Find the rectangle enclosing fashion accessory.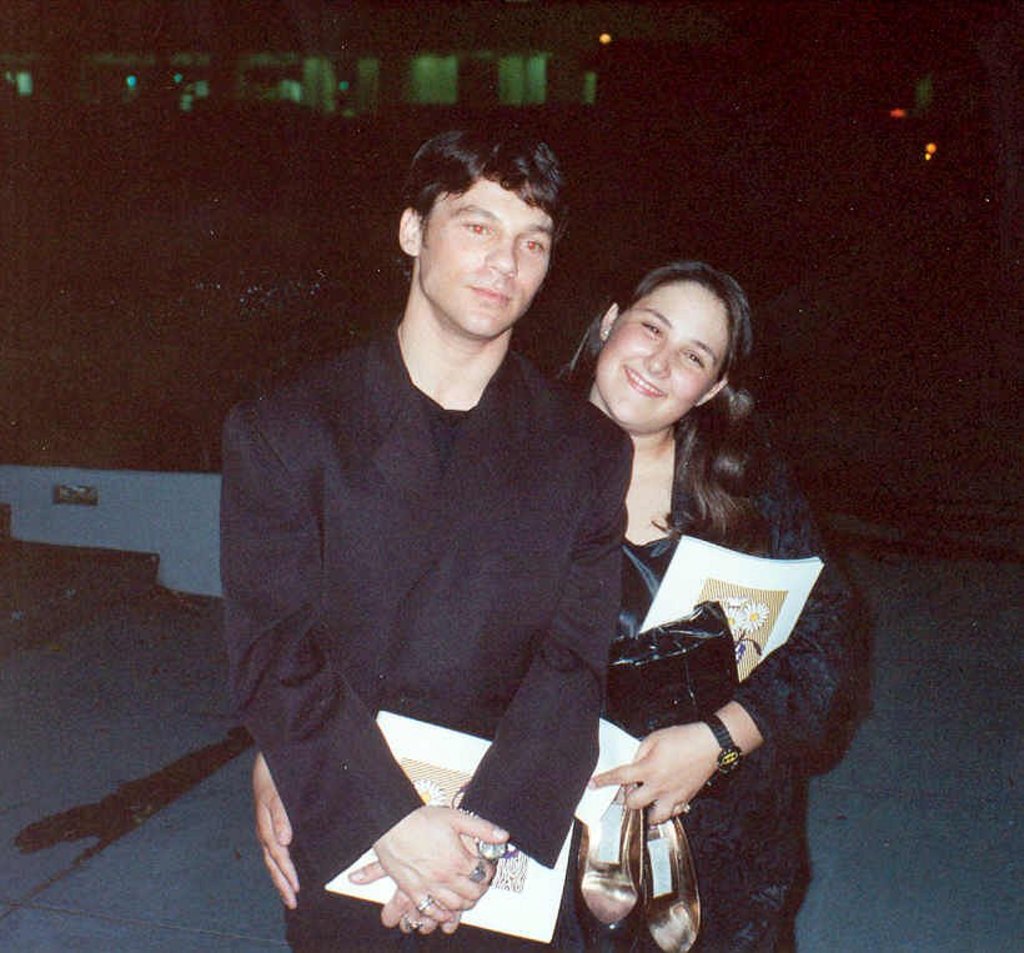
(left=573, top=796, right=646, bottom=947).
